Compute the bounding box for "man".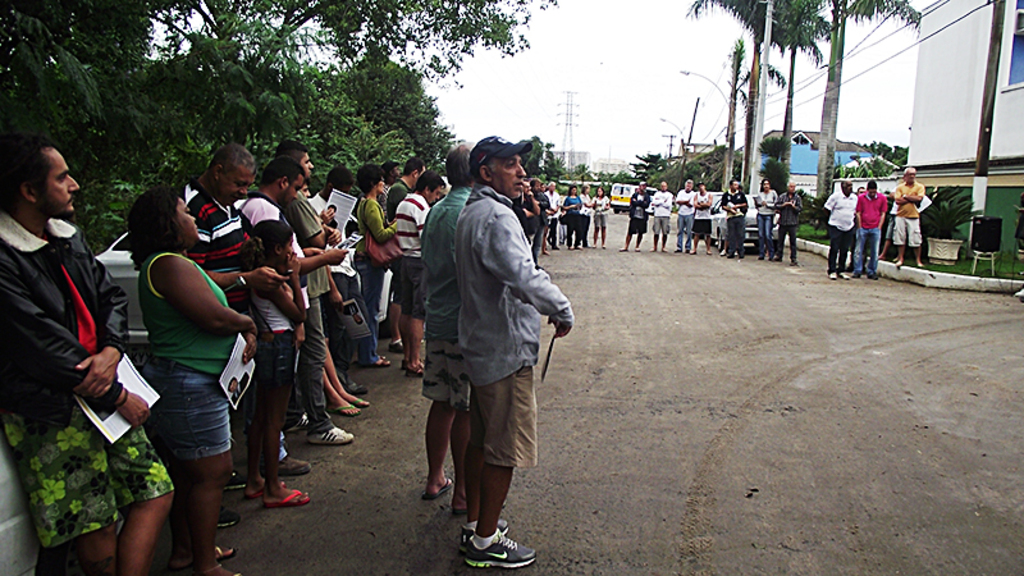
<region>280, 137, 372, 415</region>.
